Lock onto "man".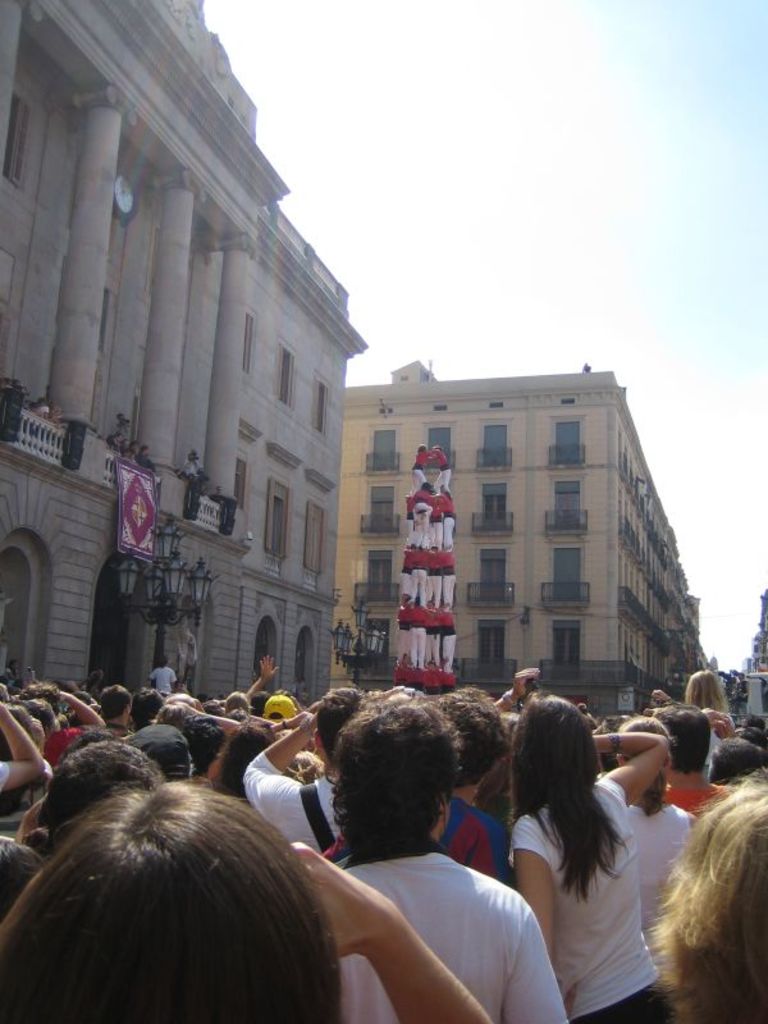
Locked: <bbox>101, 681, 137, 732</bbox>.
